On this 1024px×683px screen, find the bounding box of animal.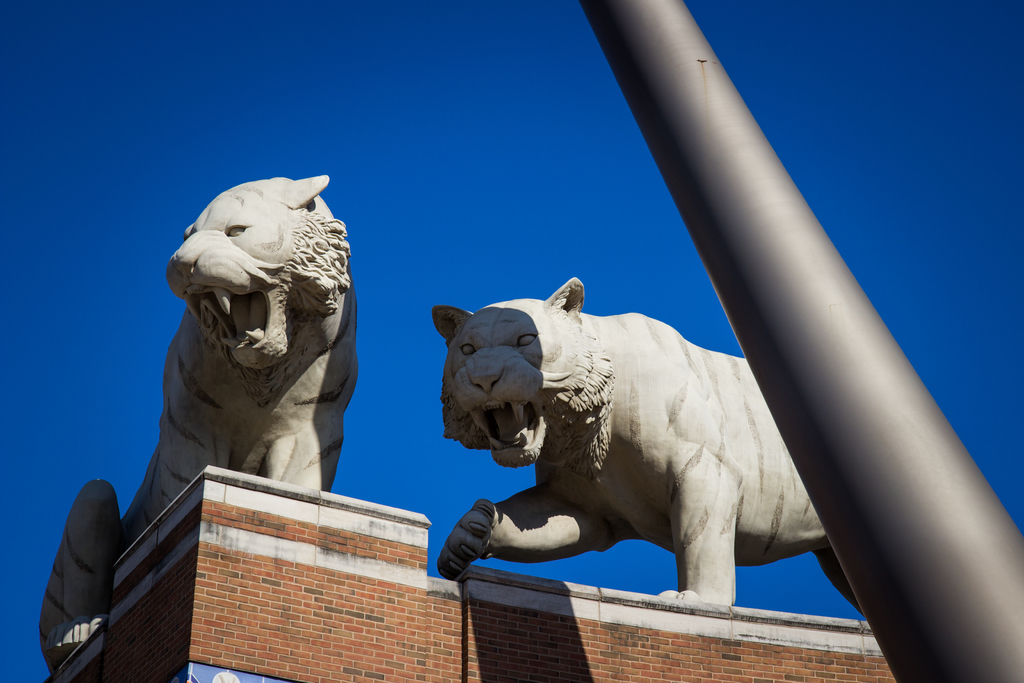
Bounding box: rect(445, 273, 865, 613).
